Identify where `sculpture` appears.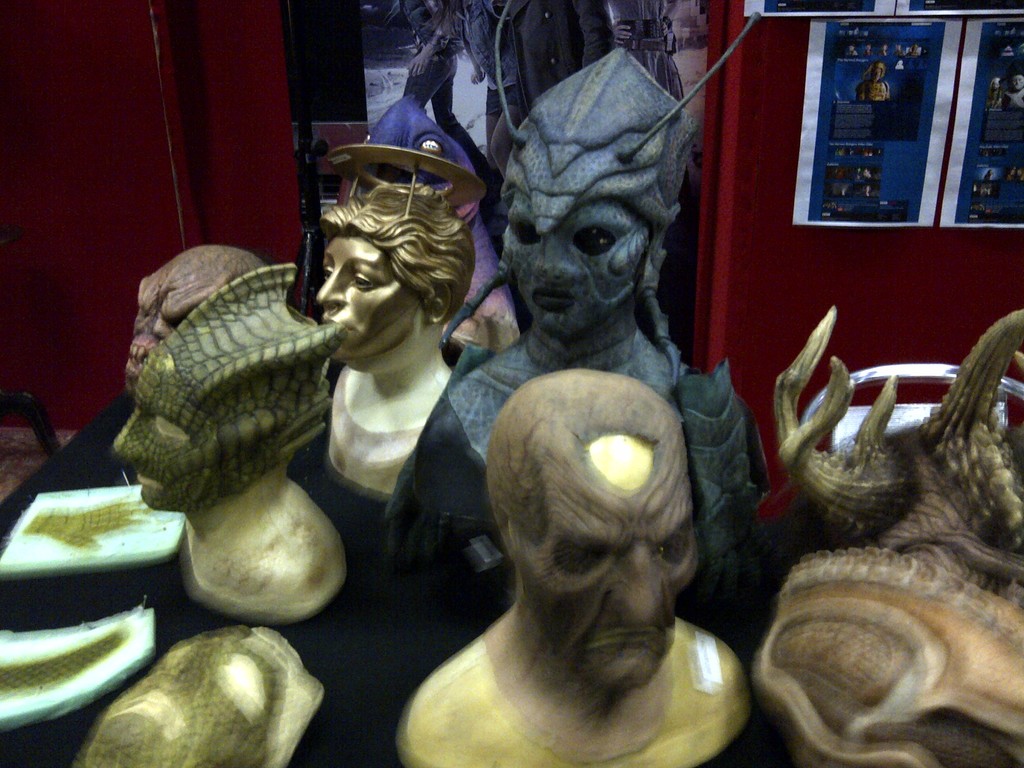
Appears at x1=404, y1=362, x2=746, y2=767.
